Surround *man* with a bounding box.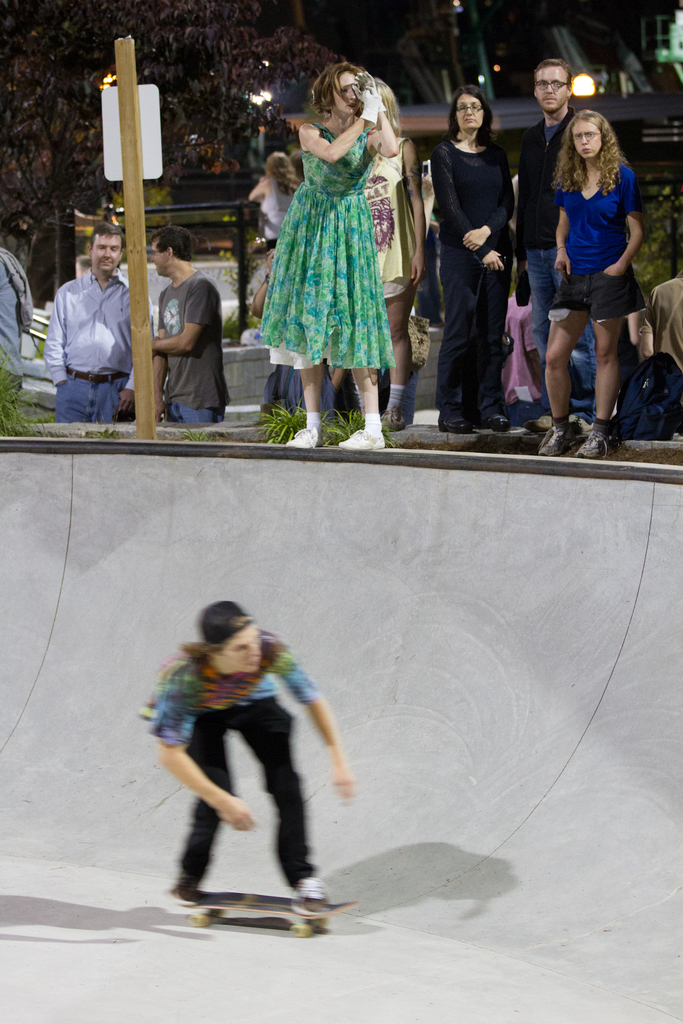
50/230/156/445.
